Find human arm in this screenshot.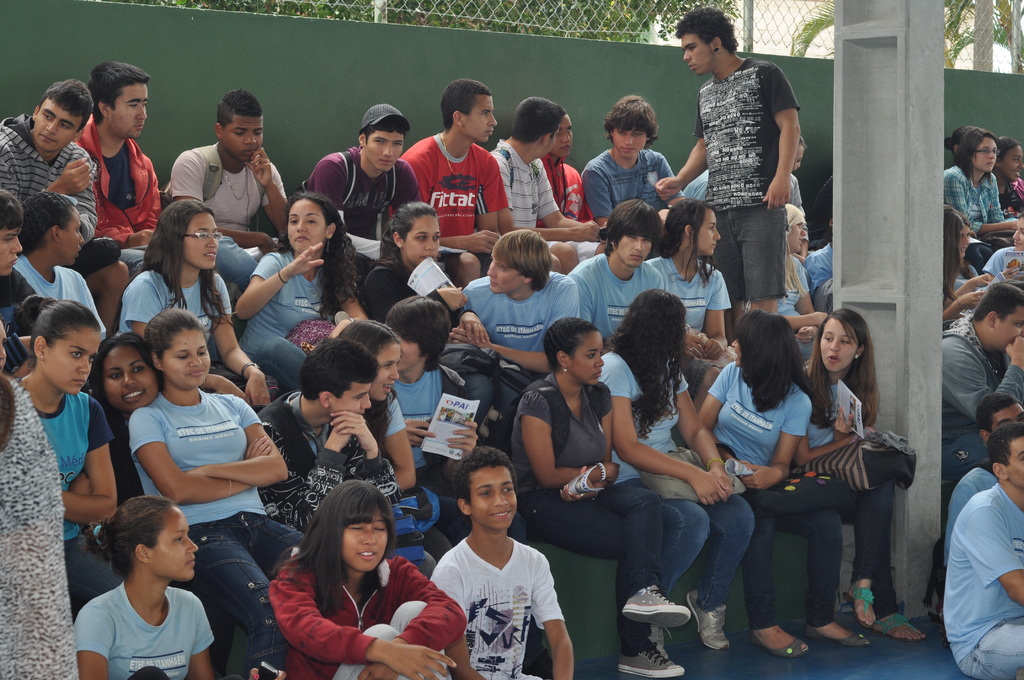
The bounding box for human arm is region(129, 409, 274, 506).
